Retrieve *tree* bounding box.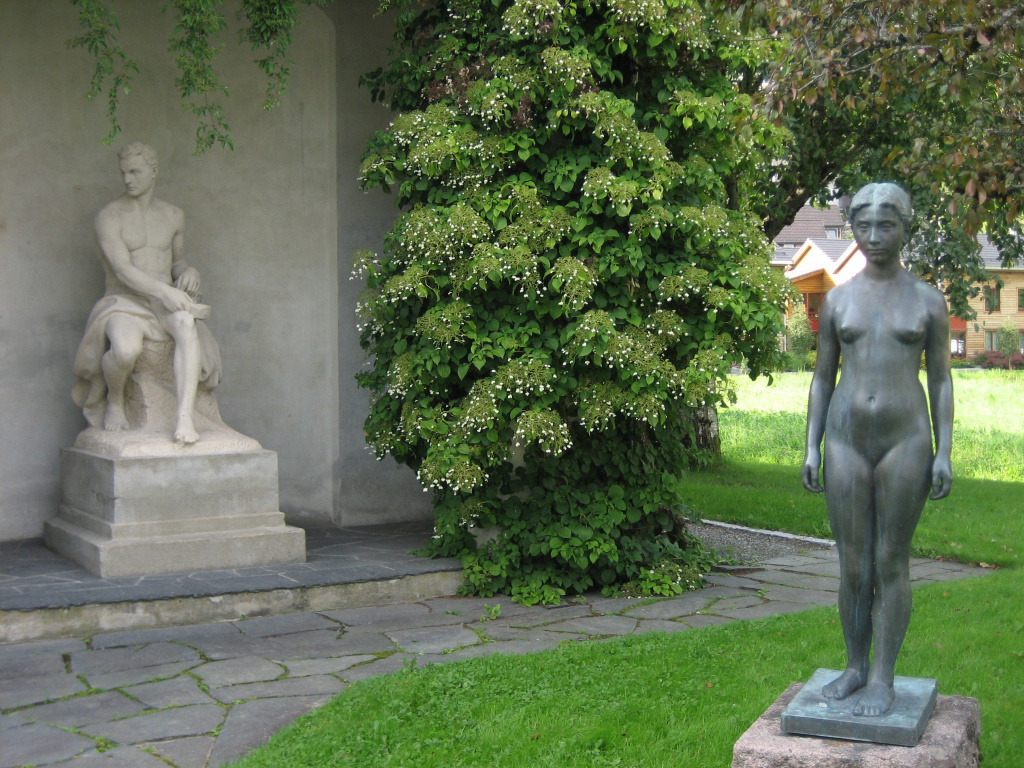
Bounding box: (left=62, top=0, right=1023, bottom=599).
